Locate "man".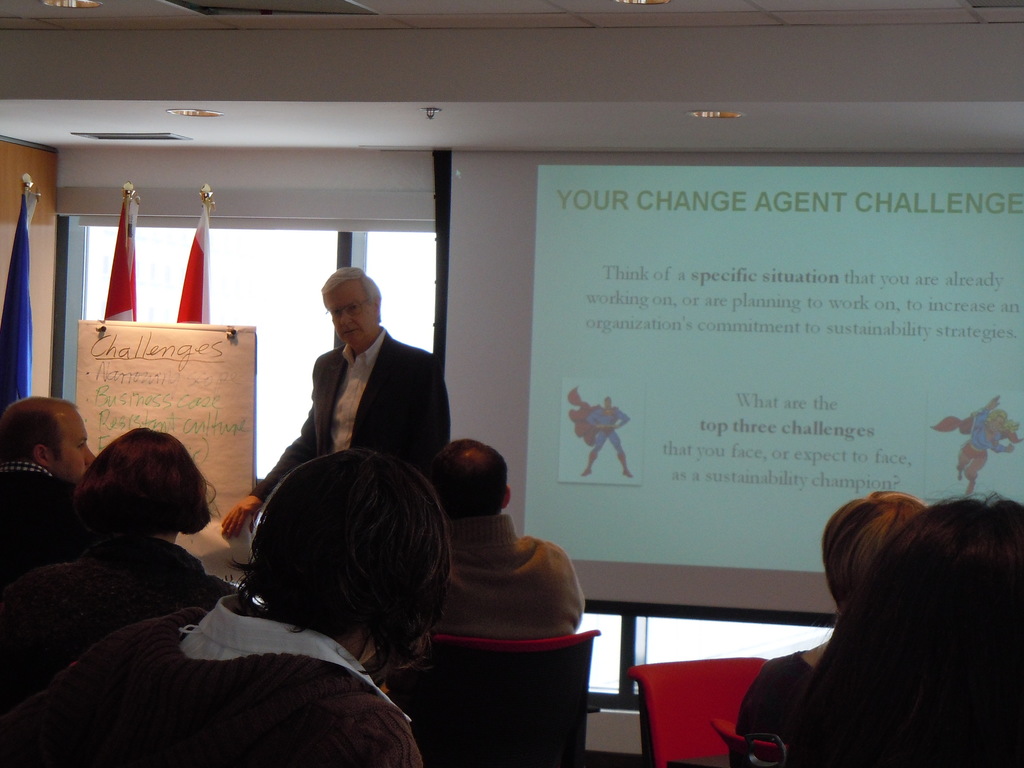
Bounding box: [254, 278, 452, 497].
